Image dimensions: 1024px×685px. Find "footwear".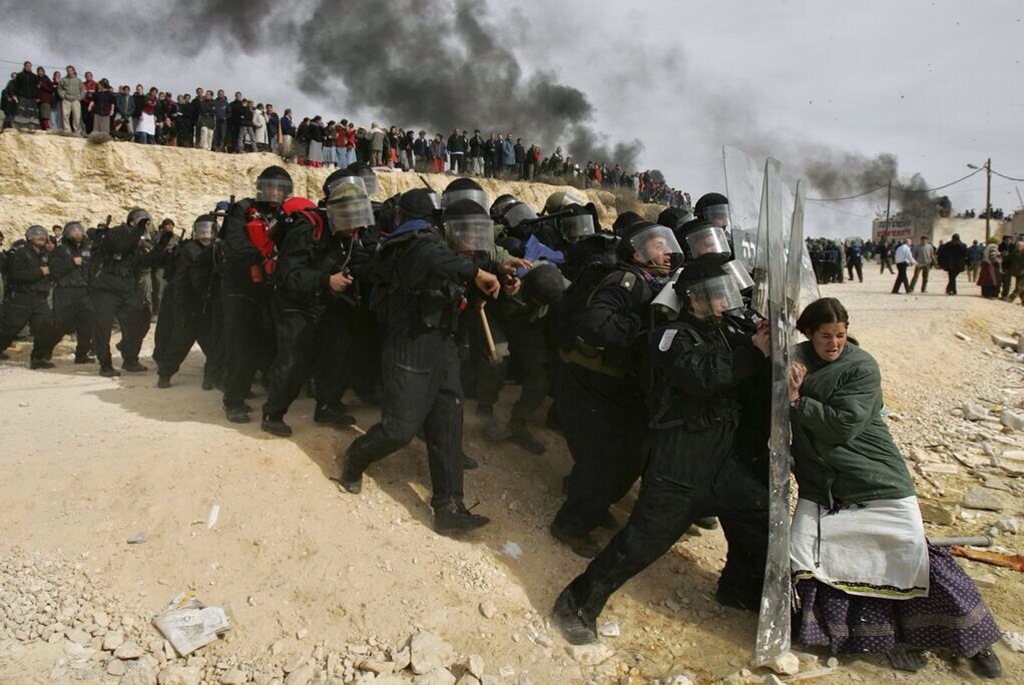
(left=100, top=367, right=118, bottom=379).
